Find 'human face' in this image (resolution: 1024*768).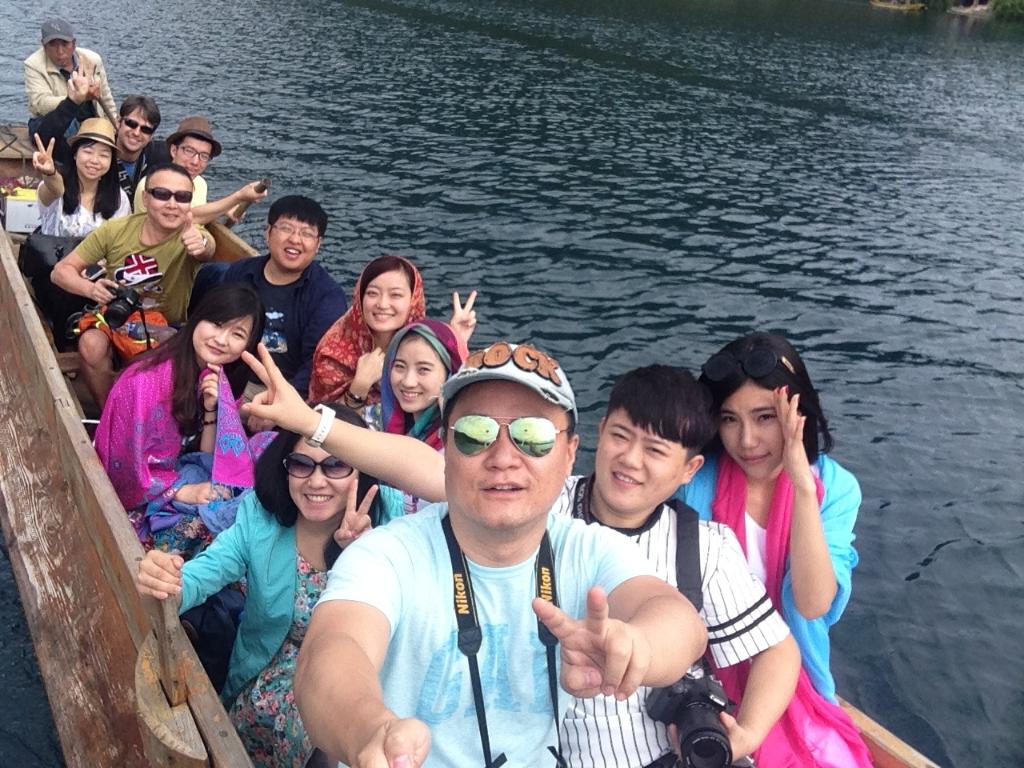
x1=362 y1=268 x2=403 y2=330.
